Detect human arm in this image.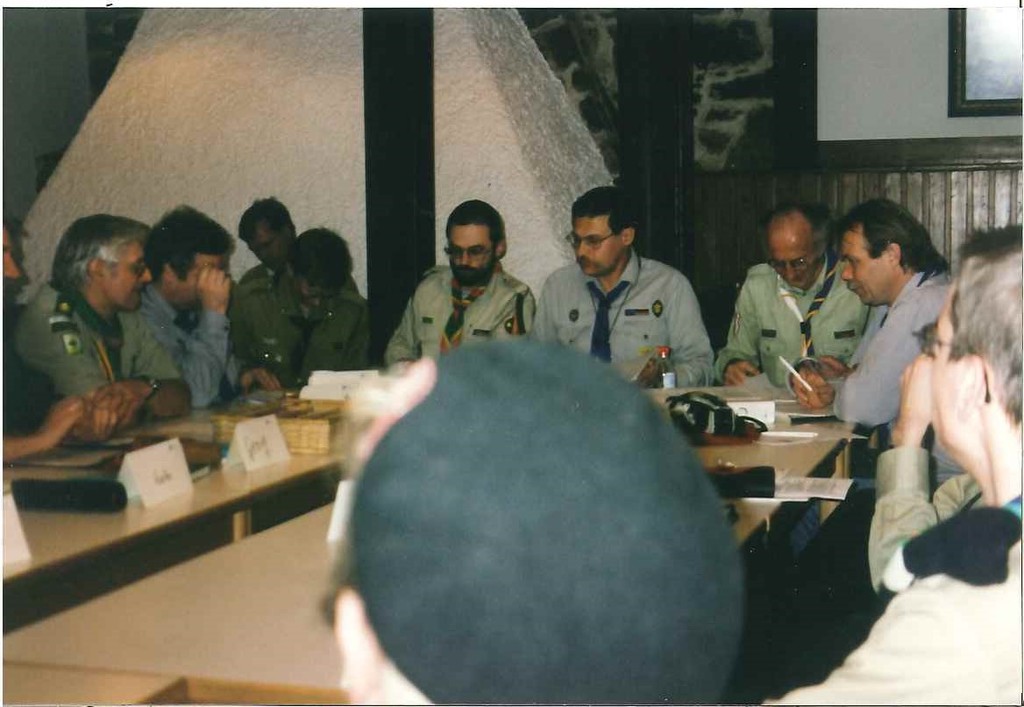
Detection: <region>524, 277, 556, 346</region>.
